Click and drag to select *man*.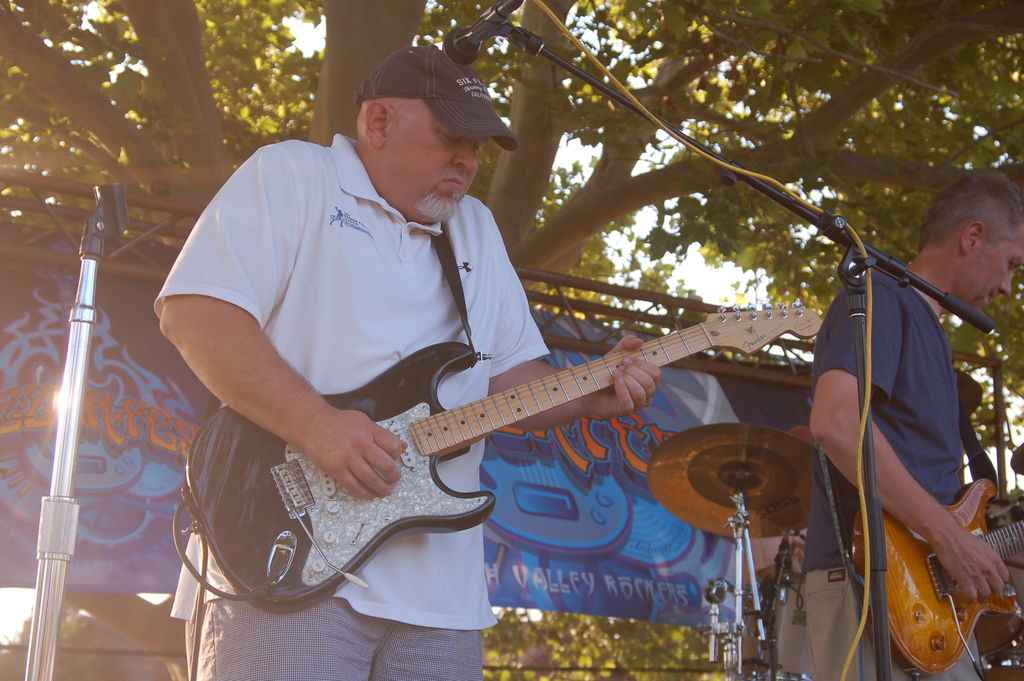
Selection: box=[793, 170, 1007, 680].
